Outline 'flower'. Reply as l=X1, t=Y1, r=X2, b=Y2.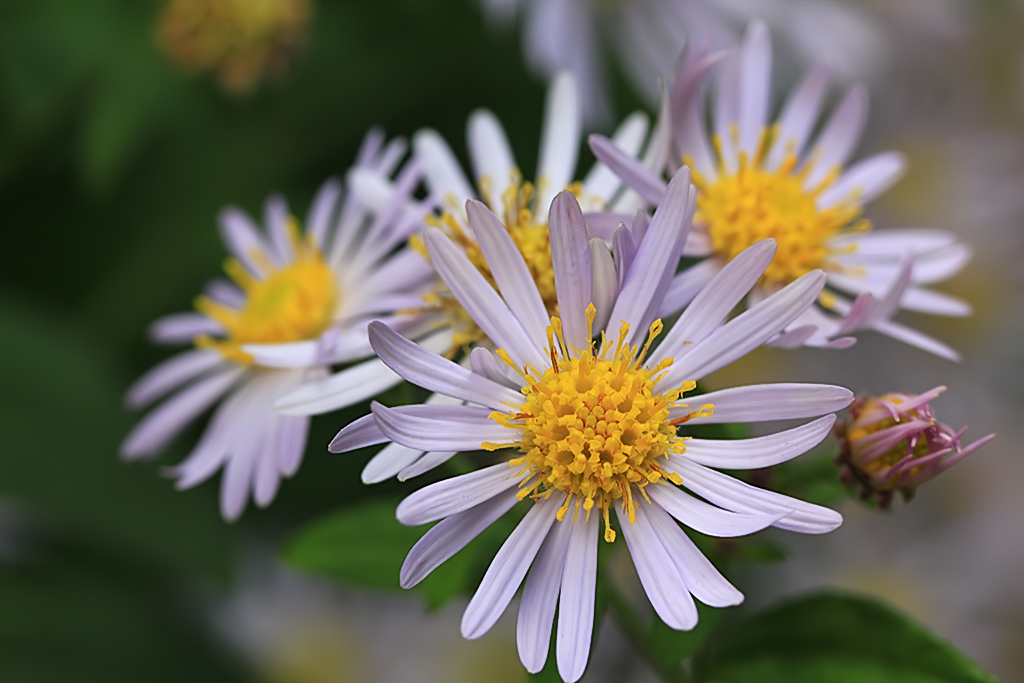
l=156, t=0, r=312, b=85.
